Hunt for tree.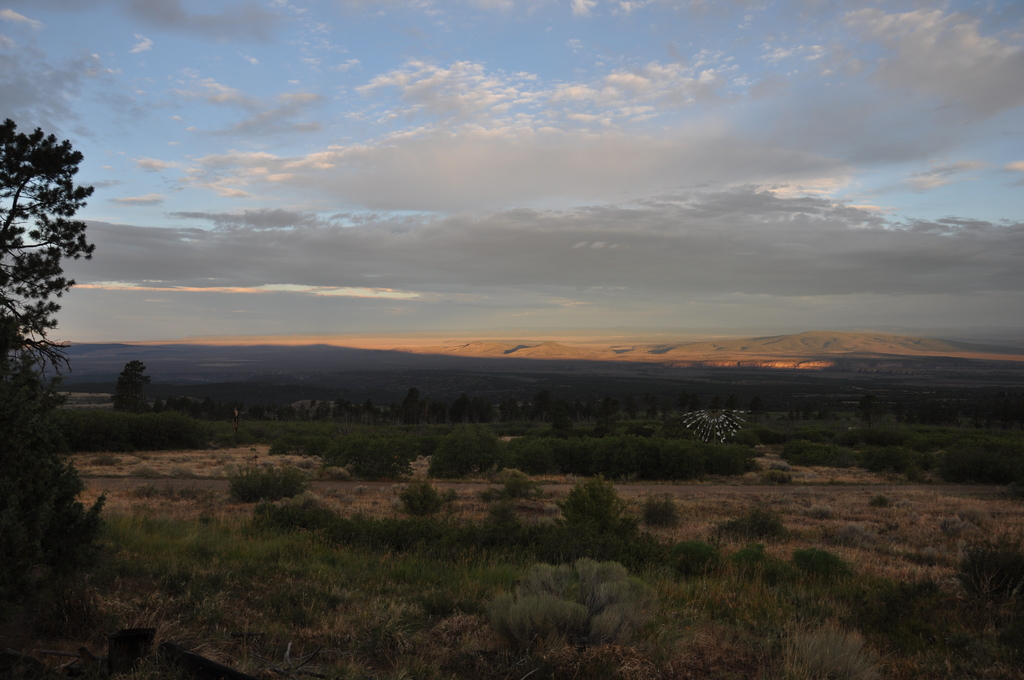
Hunted down at <bbox>983, 385, 1023, 421</bbox>.
